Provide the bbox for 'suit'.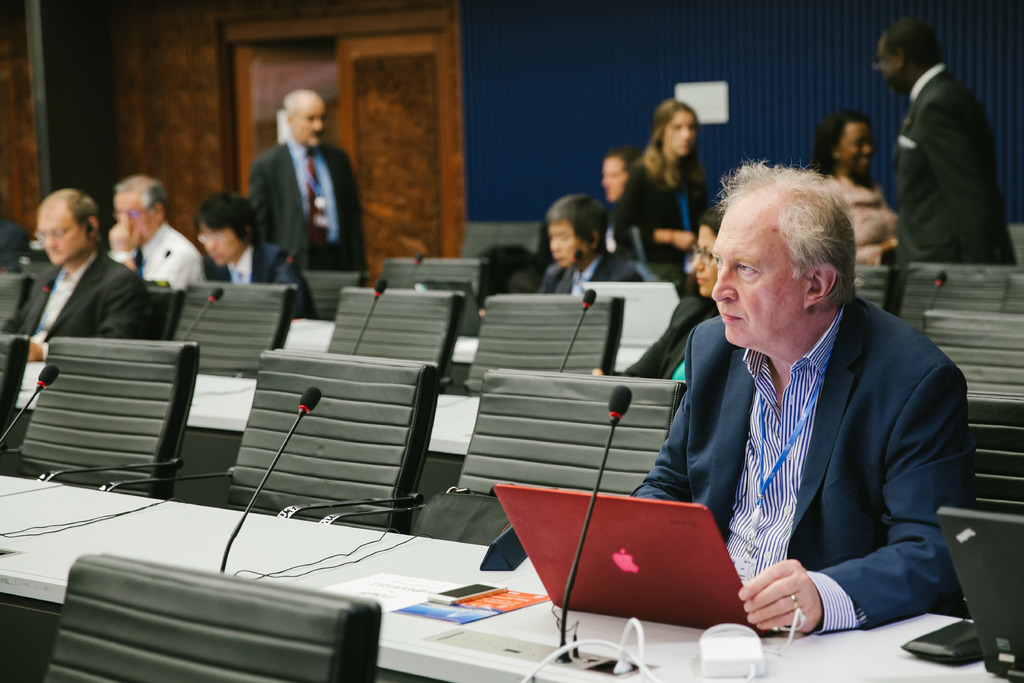
x1=614, y1=153, x2=716, y2=270.
